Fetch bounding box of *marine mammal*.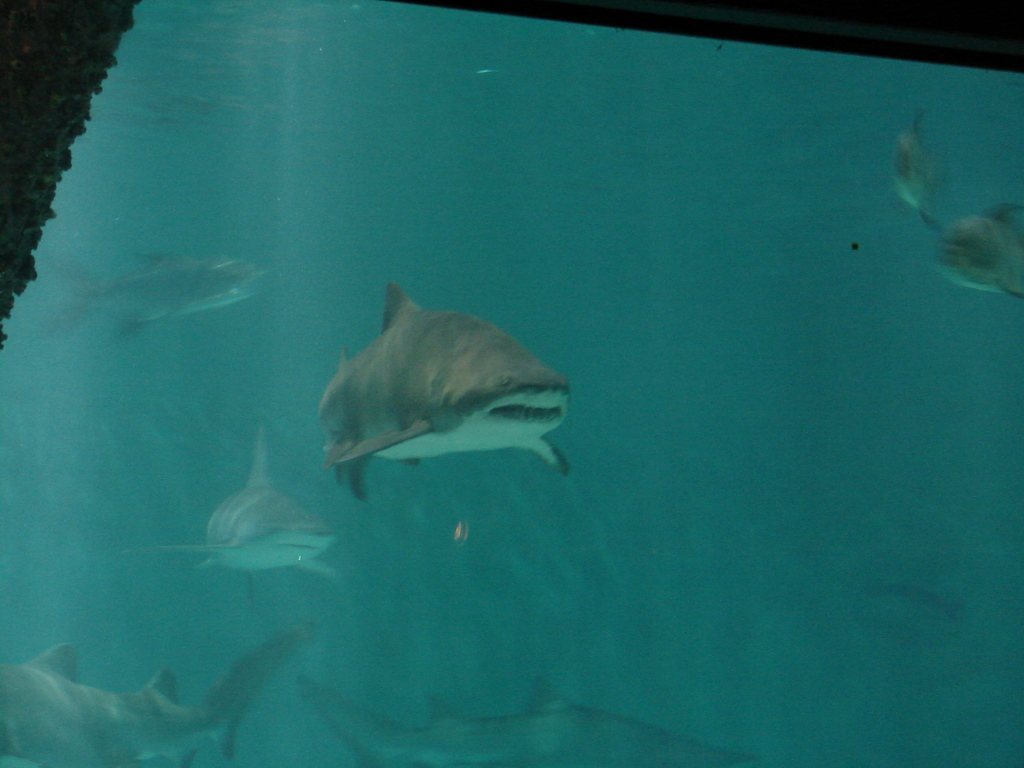
Bbox: select_region(2, 625, 322, 767).
